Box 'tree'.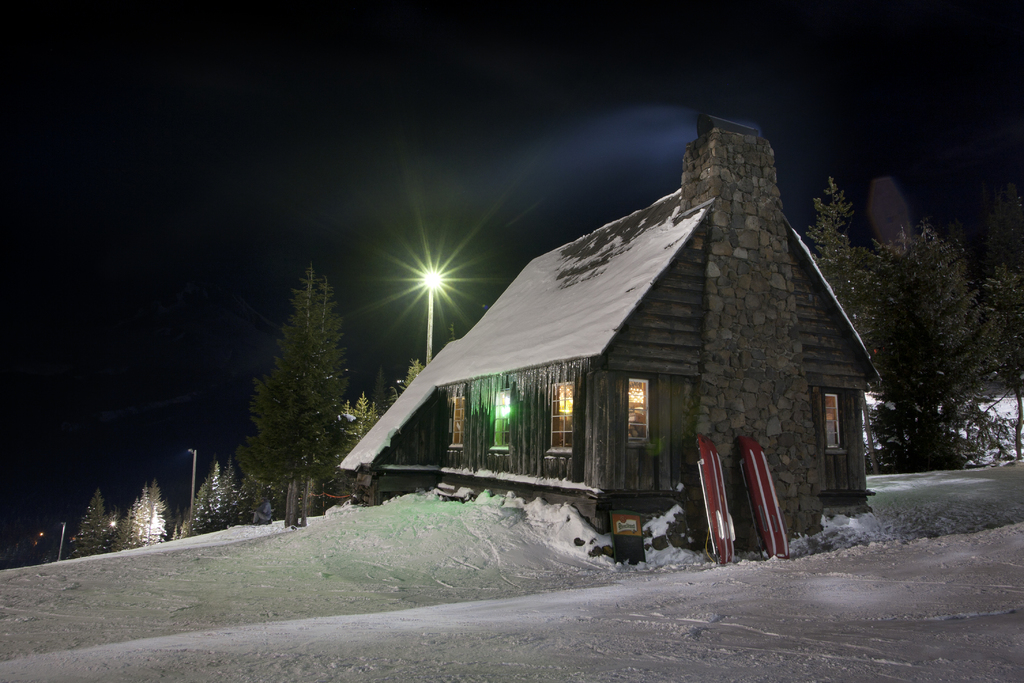
bbox=[237, 252, 360, 524].
